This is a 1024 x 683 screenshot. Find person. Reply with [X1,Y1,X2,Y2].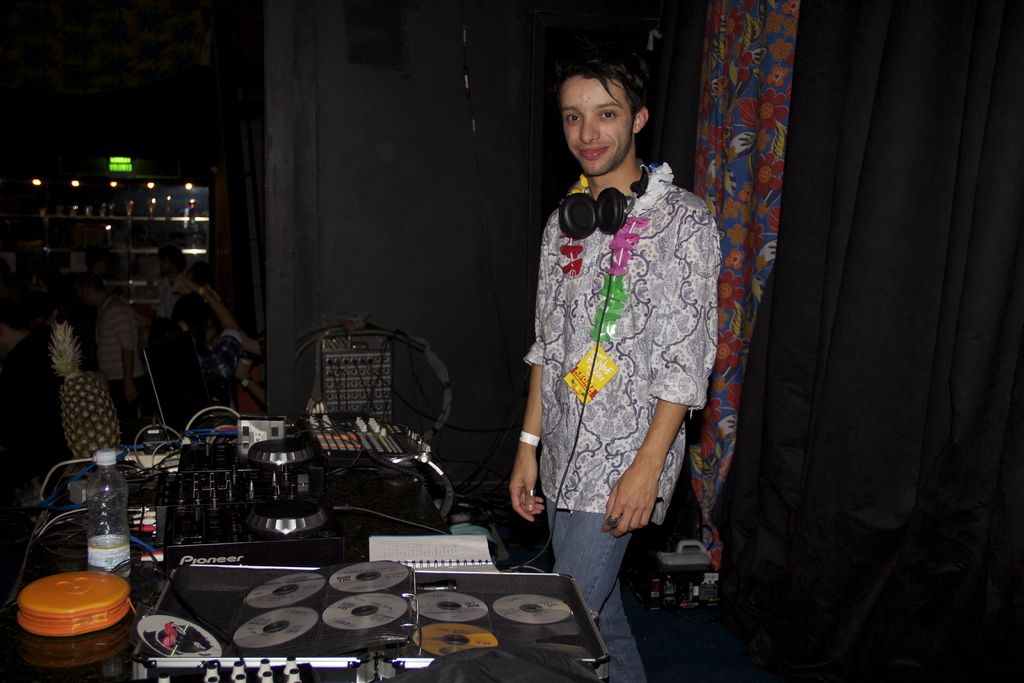
[506,35,727,625].
